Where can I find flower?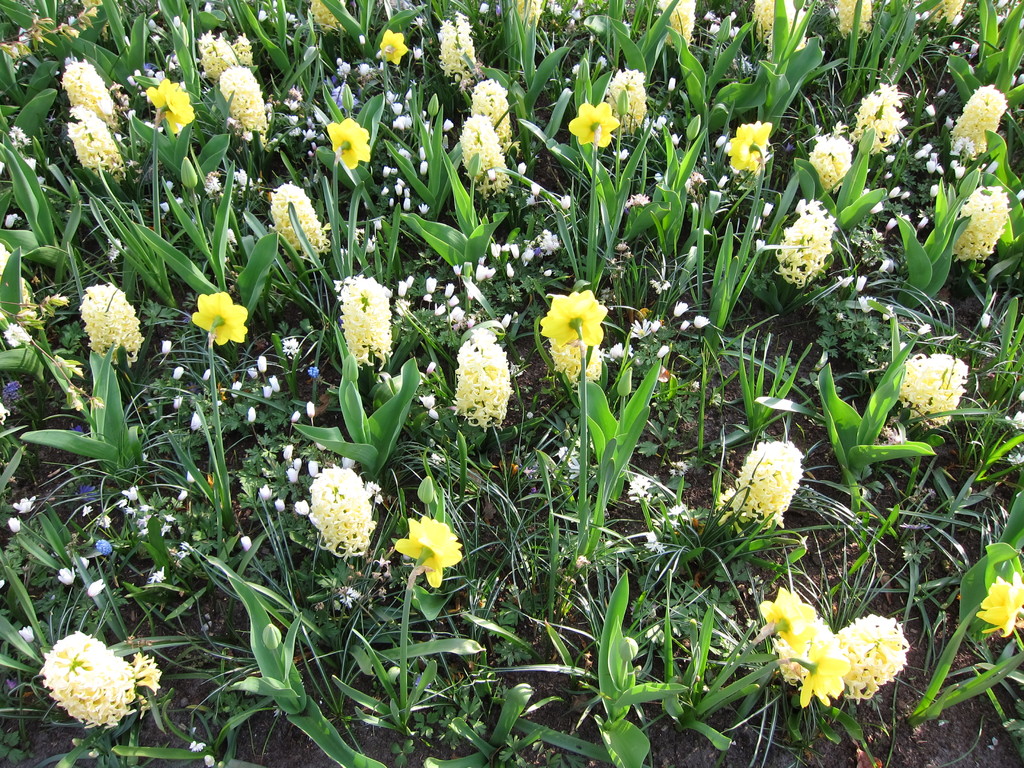
You can find it at box(716, 440, 804, 532).
